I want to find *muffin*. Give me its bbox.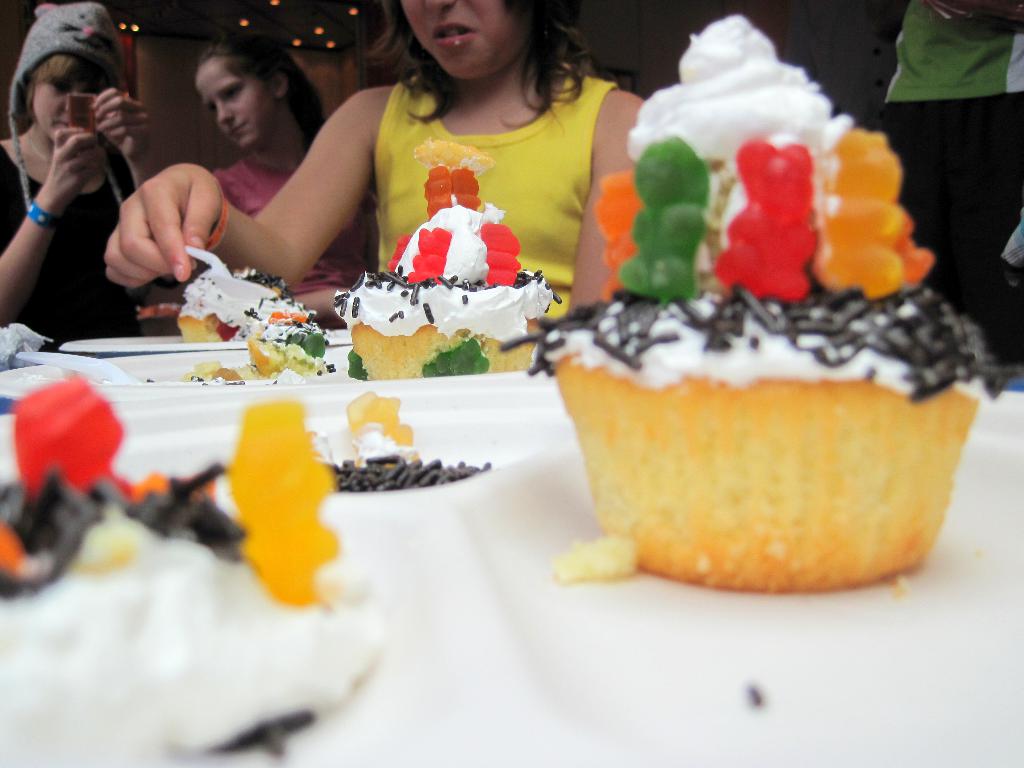
[181,257,308,348].
